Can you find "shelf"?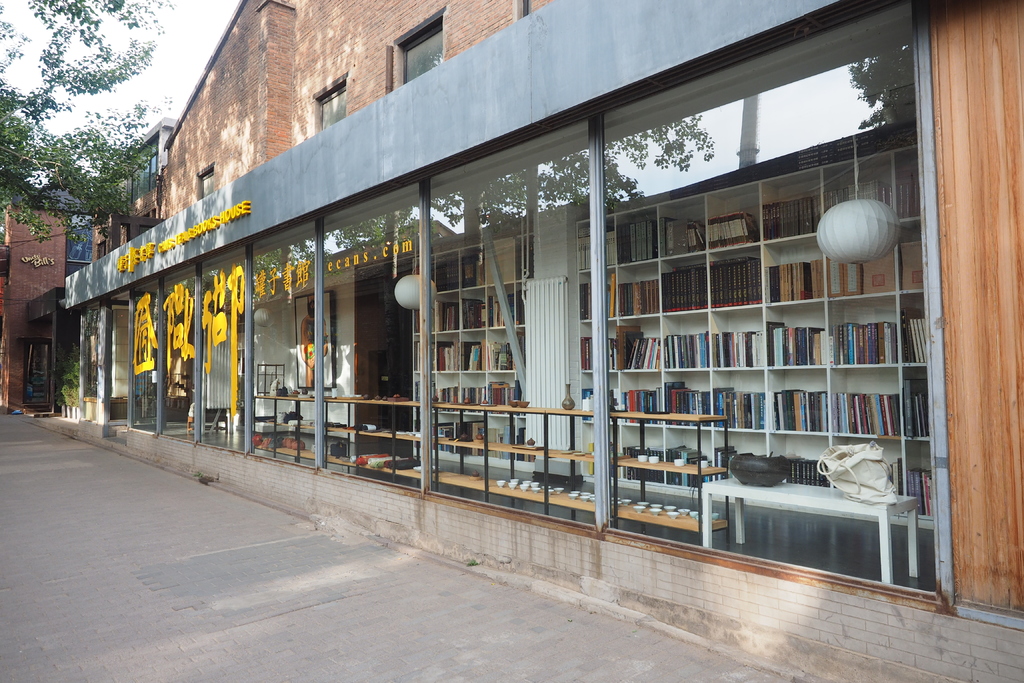
Yes, bounding box: BBox(252, 393, 330, 457).
